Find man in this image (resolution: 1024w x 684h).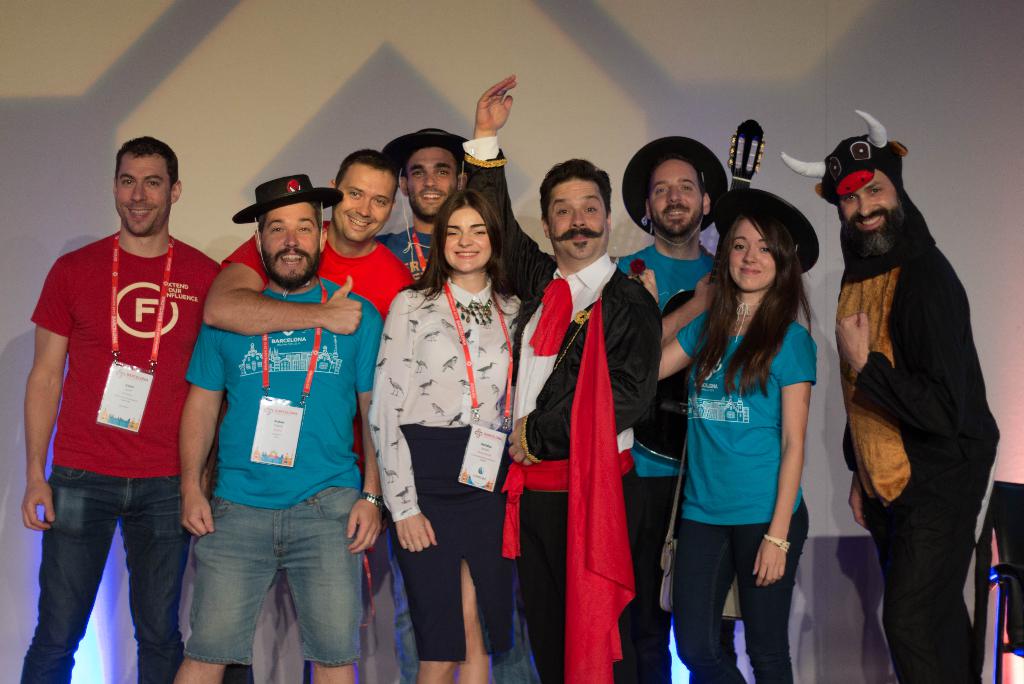
pyautogui.locateOnScreen(812, 107, 998, 683).
